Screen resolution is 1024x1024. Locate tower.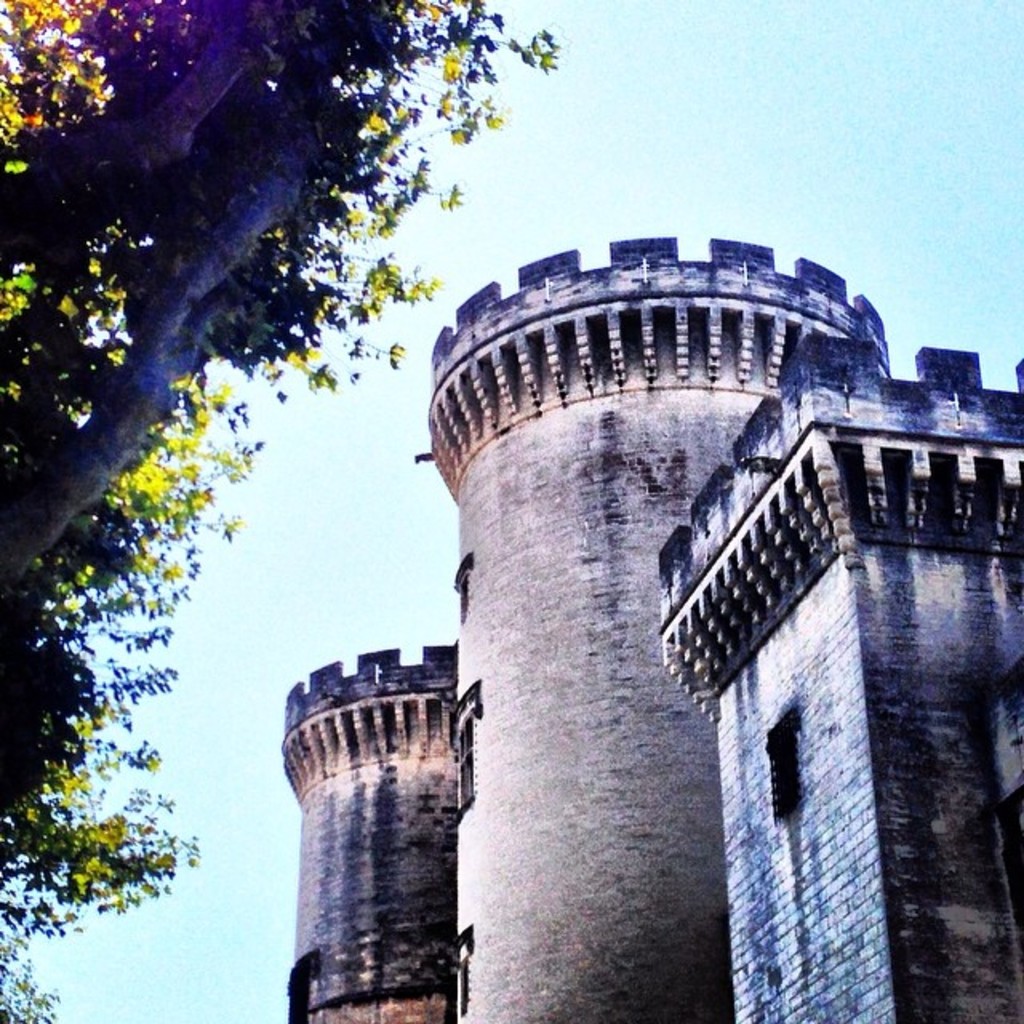
box(280, 229, 1022, 1022).
